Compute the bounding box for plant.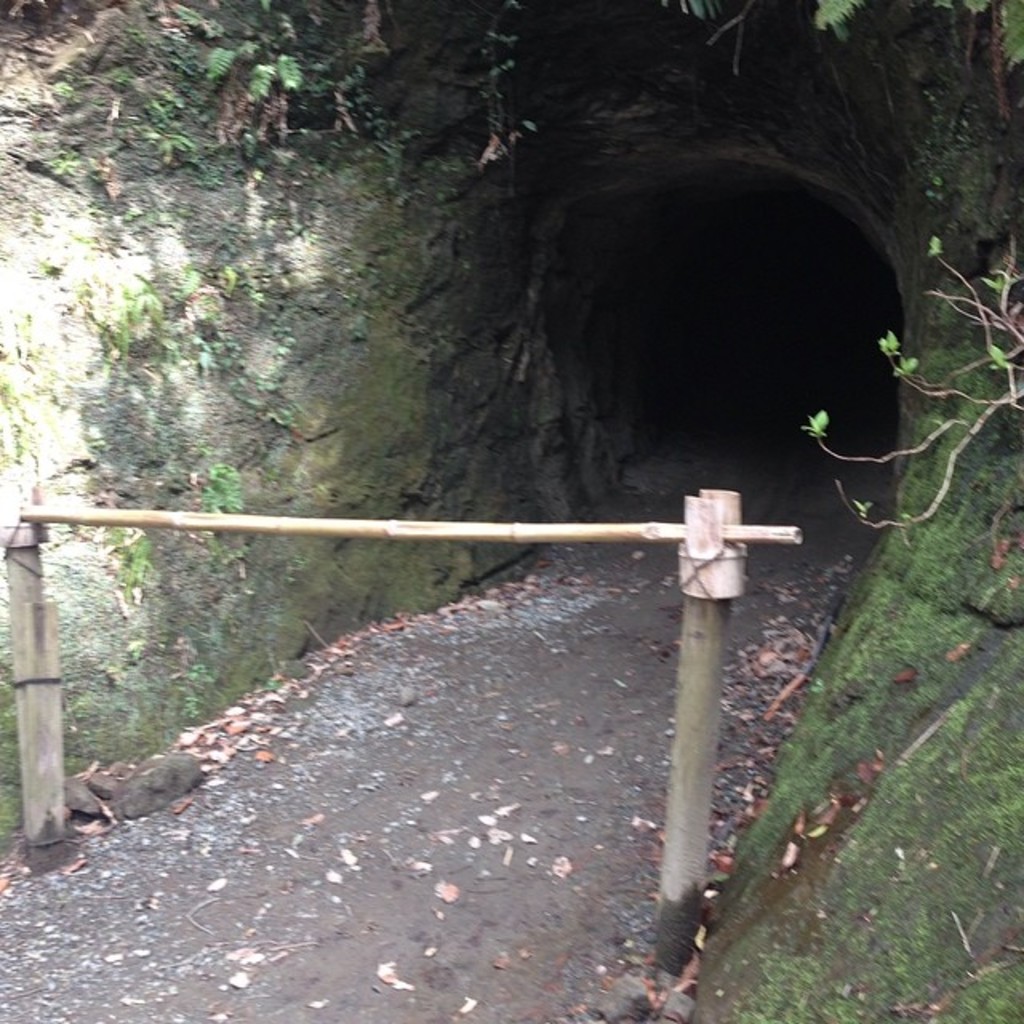
region(802, 234, 1022, 528).
